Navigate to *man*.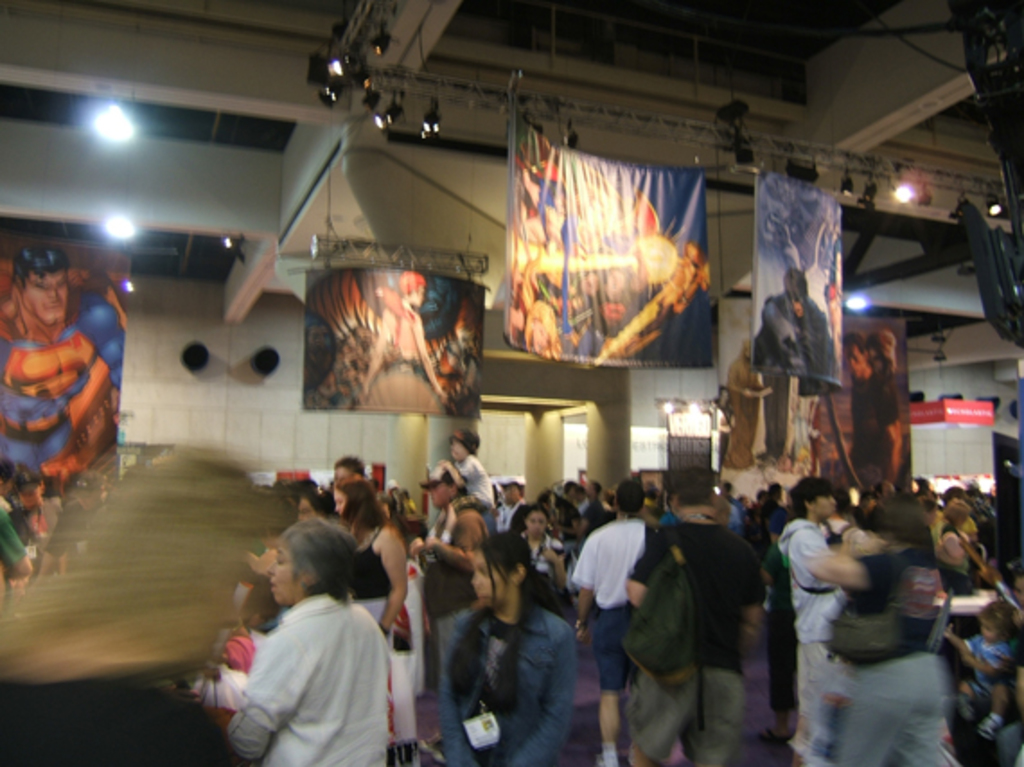
Navigation target: 769:472:841:765.
